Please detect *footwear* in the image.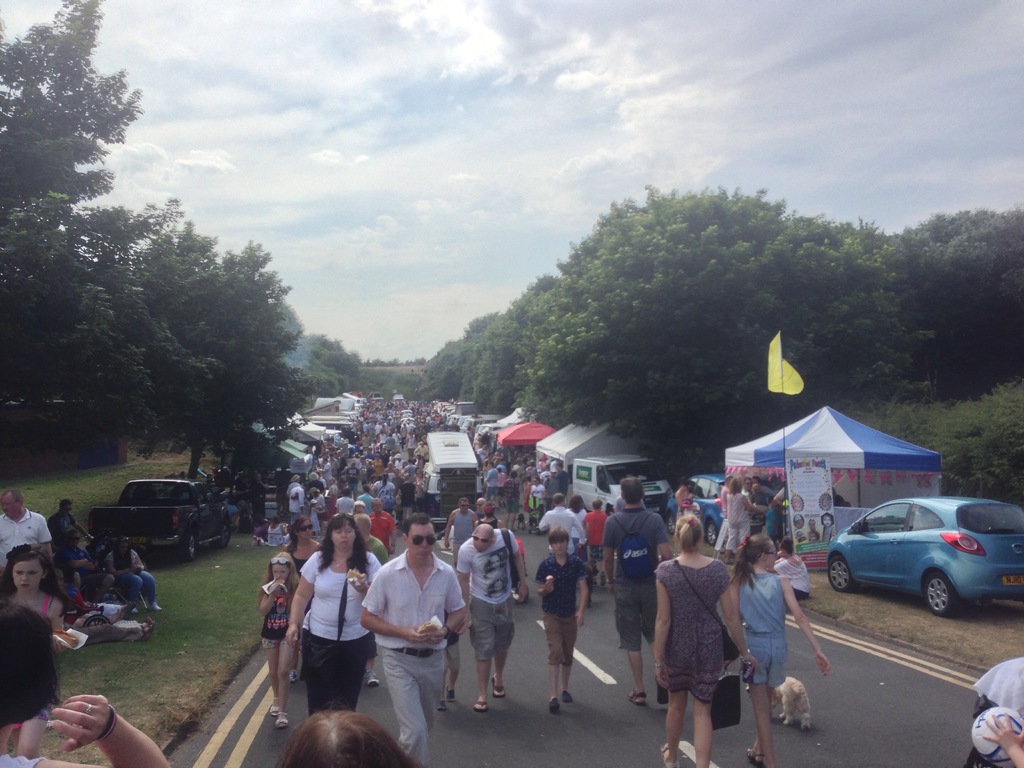
bbox=[434, 700, 447, 712].
